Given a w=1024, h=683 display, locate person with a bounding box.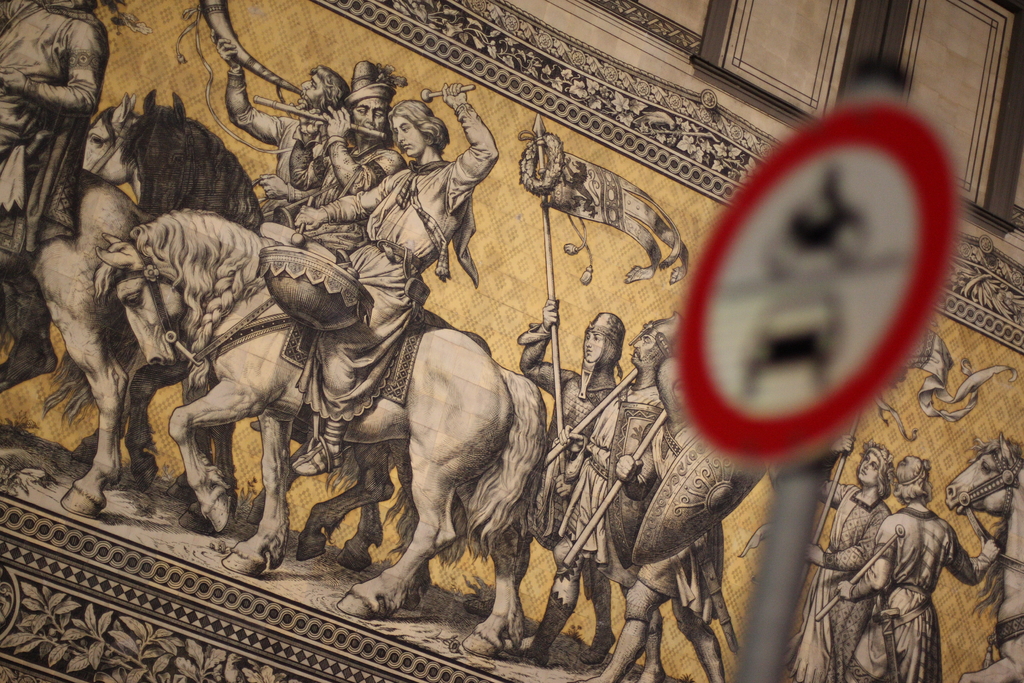
Located: detection(504, 309, 675, 668).
